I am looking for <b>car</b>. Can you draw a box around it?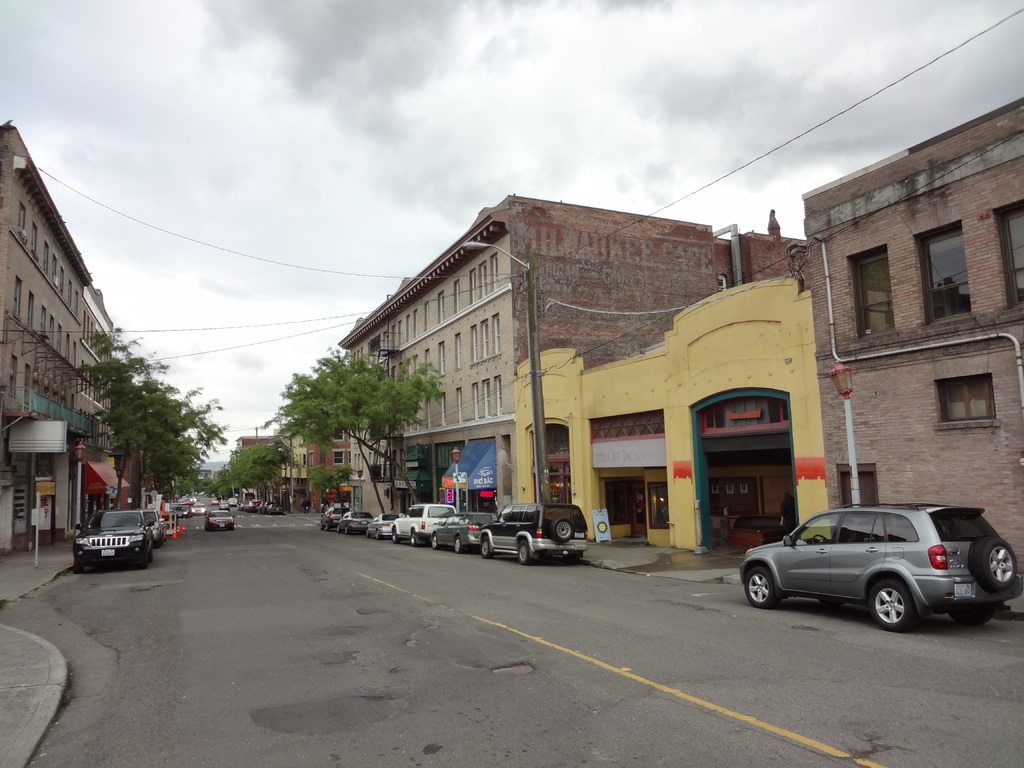
Sure, the bounding box is 476:498:589:564.
